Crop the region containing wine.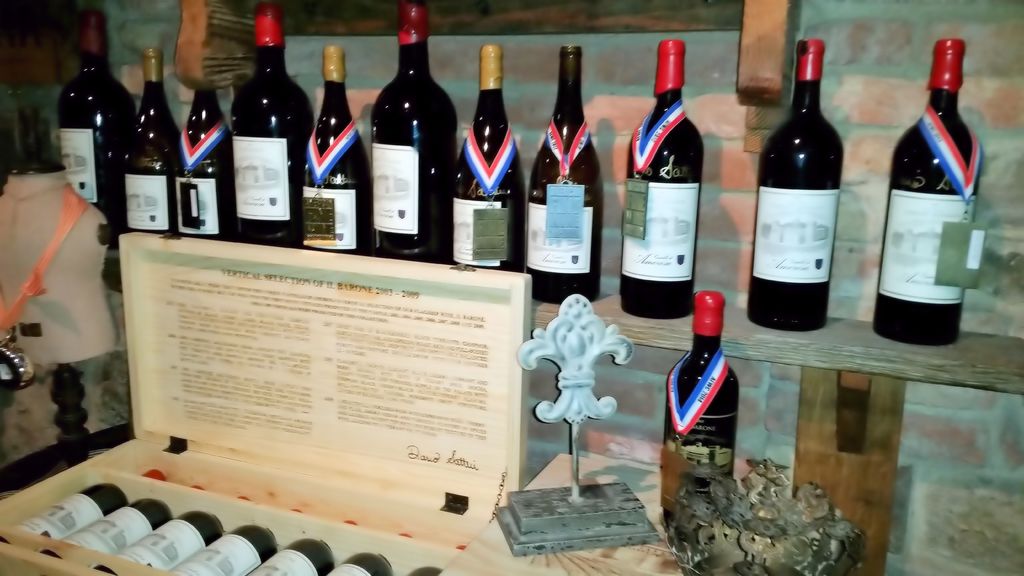
Crop region: (58,10,132,220).
